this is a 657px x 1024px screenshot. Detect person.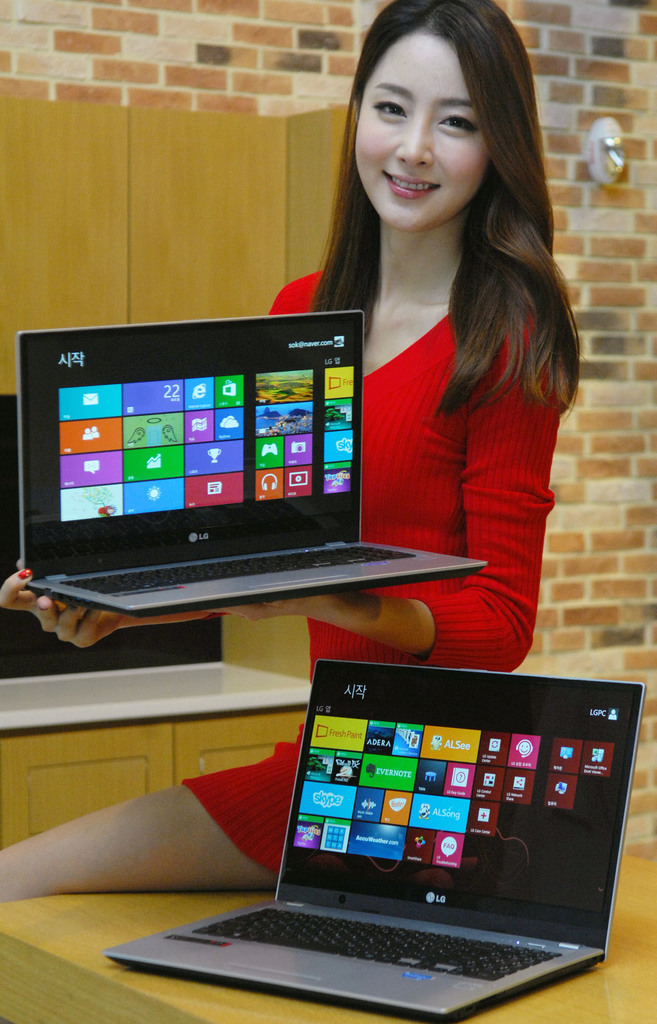
206 27 601 815.
